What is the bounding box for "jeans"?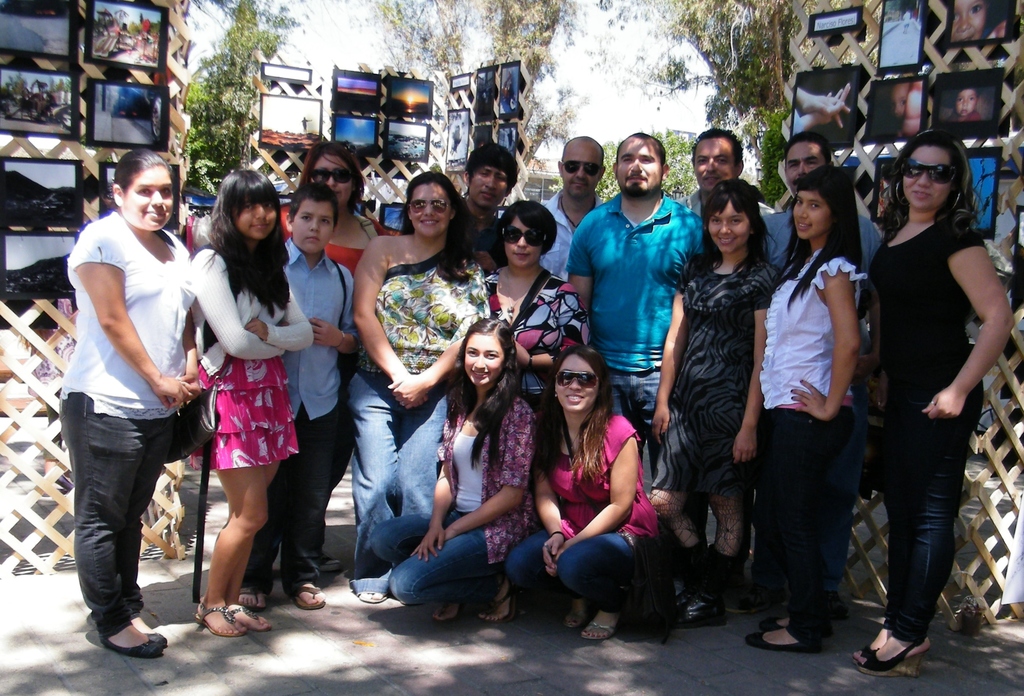
select_region(605, 369, 660, 441).
